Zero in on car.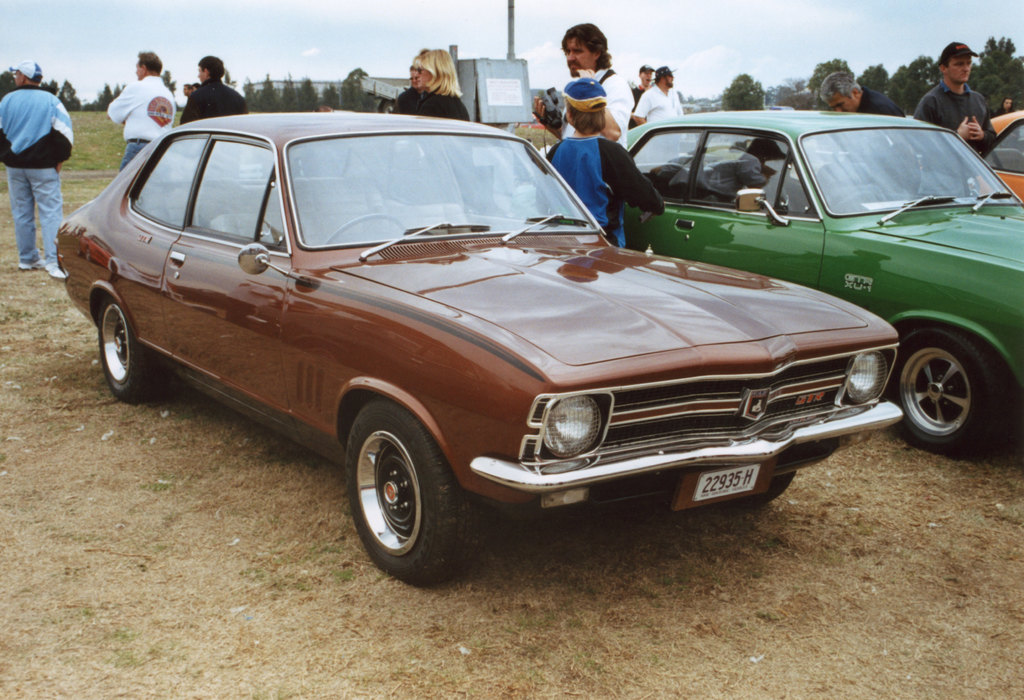
Zeroed in: (54,114,906,585).
